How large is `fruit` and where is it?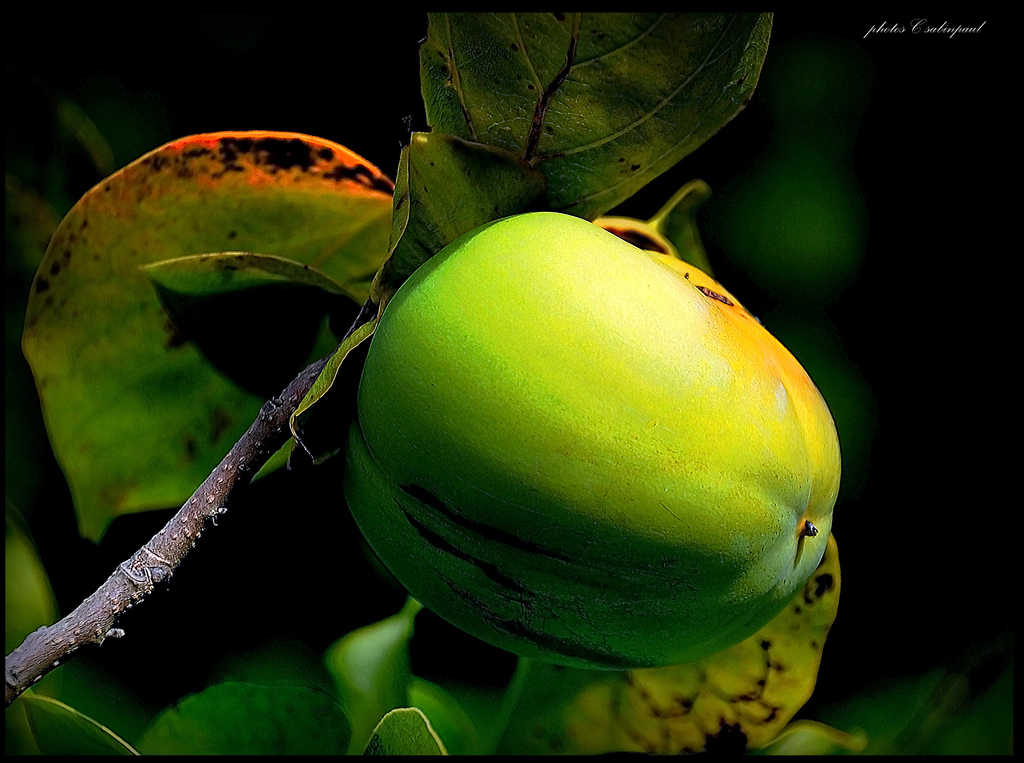
Bounding box: left=341, top=204, right=862, bottom=695.
